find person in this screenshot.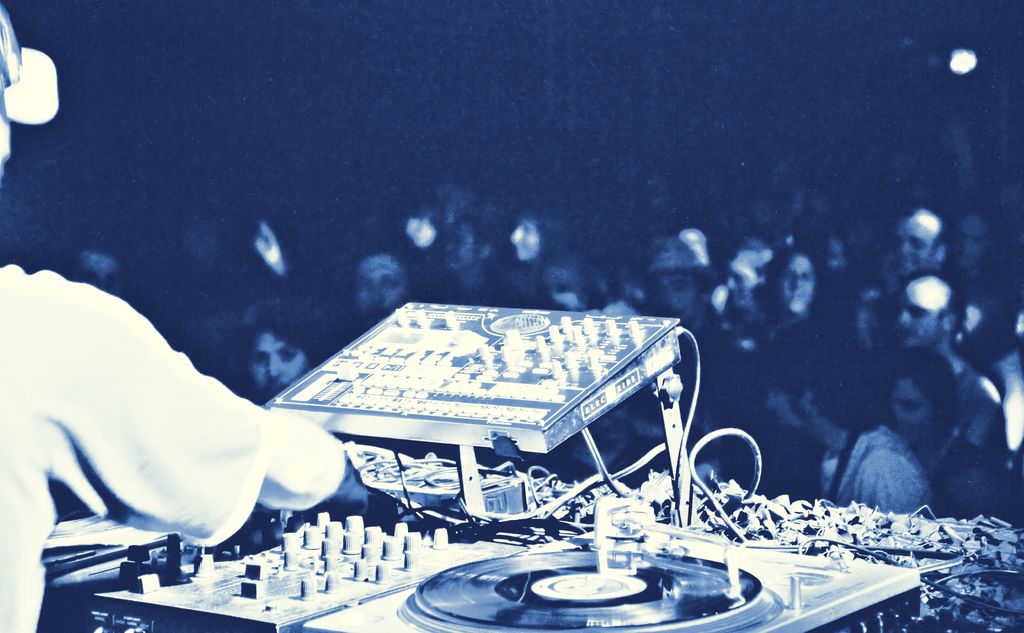
The bounding box for person is [x1=0, y1=4, x2=343, y2=632].
